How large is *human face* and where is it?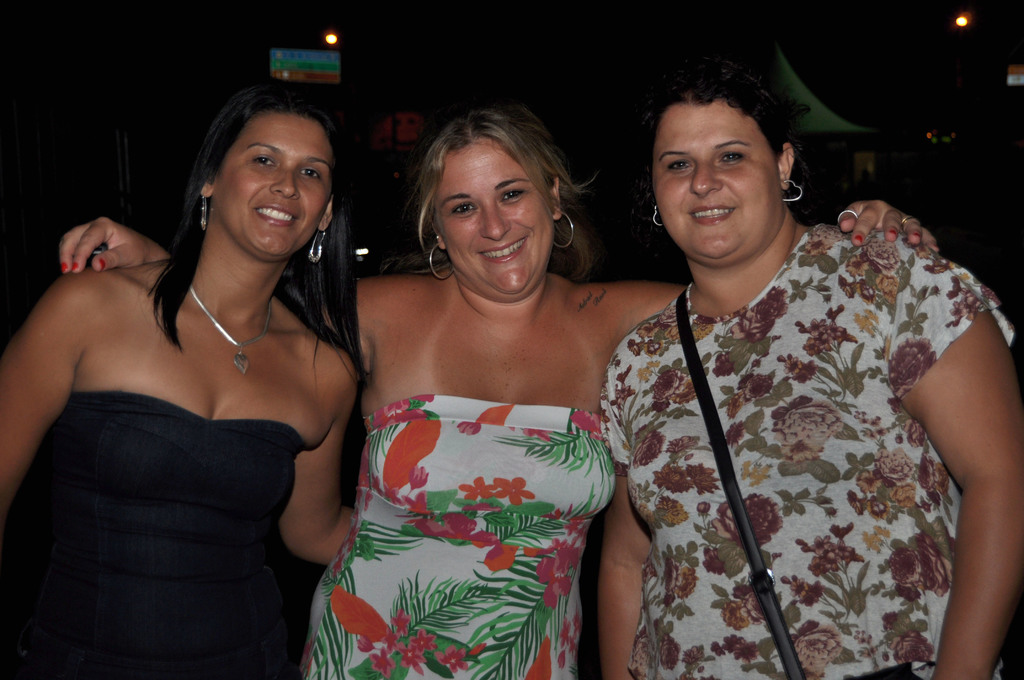
Bounding box: 646:99:789:268.
